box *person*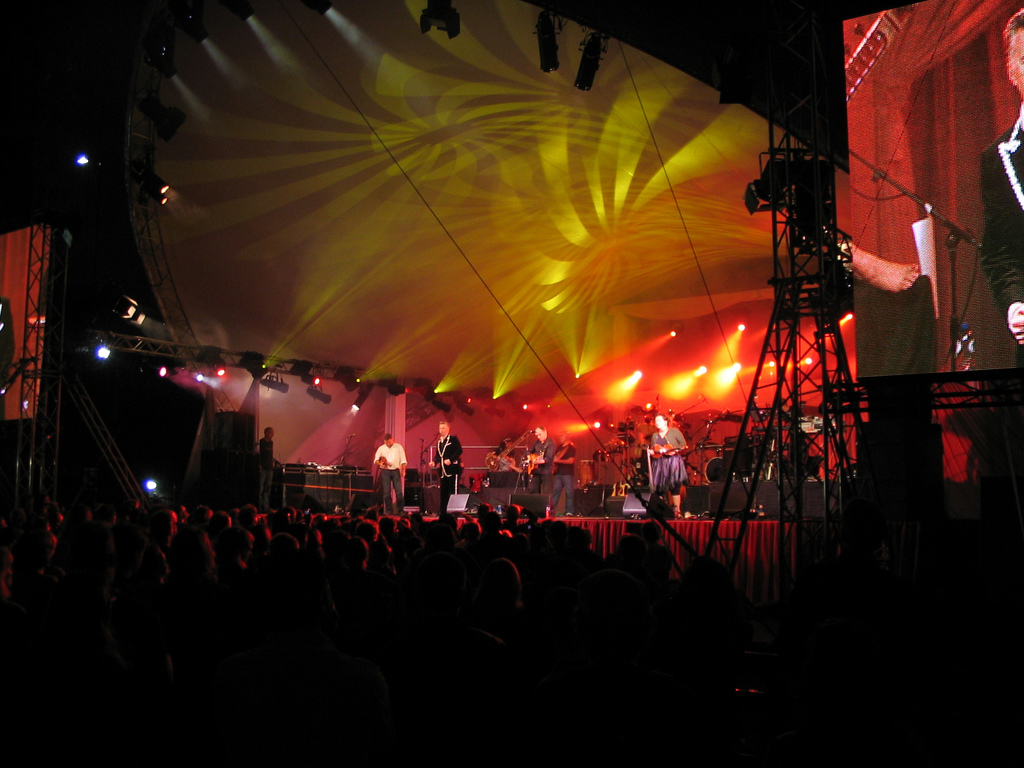
{"left": 648, "top": 400, "right": 694, "bottom": 523}
